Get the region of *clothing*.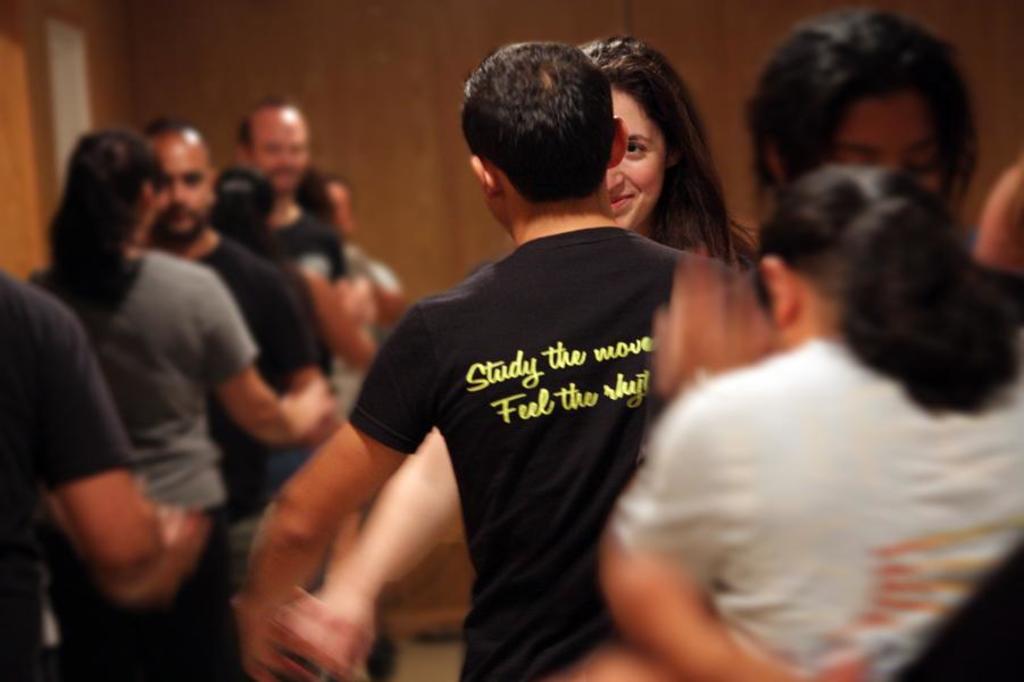
<box>35,250,253,681</box>.
